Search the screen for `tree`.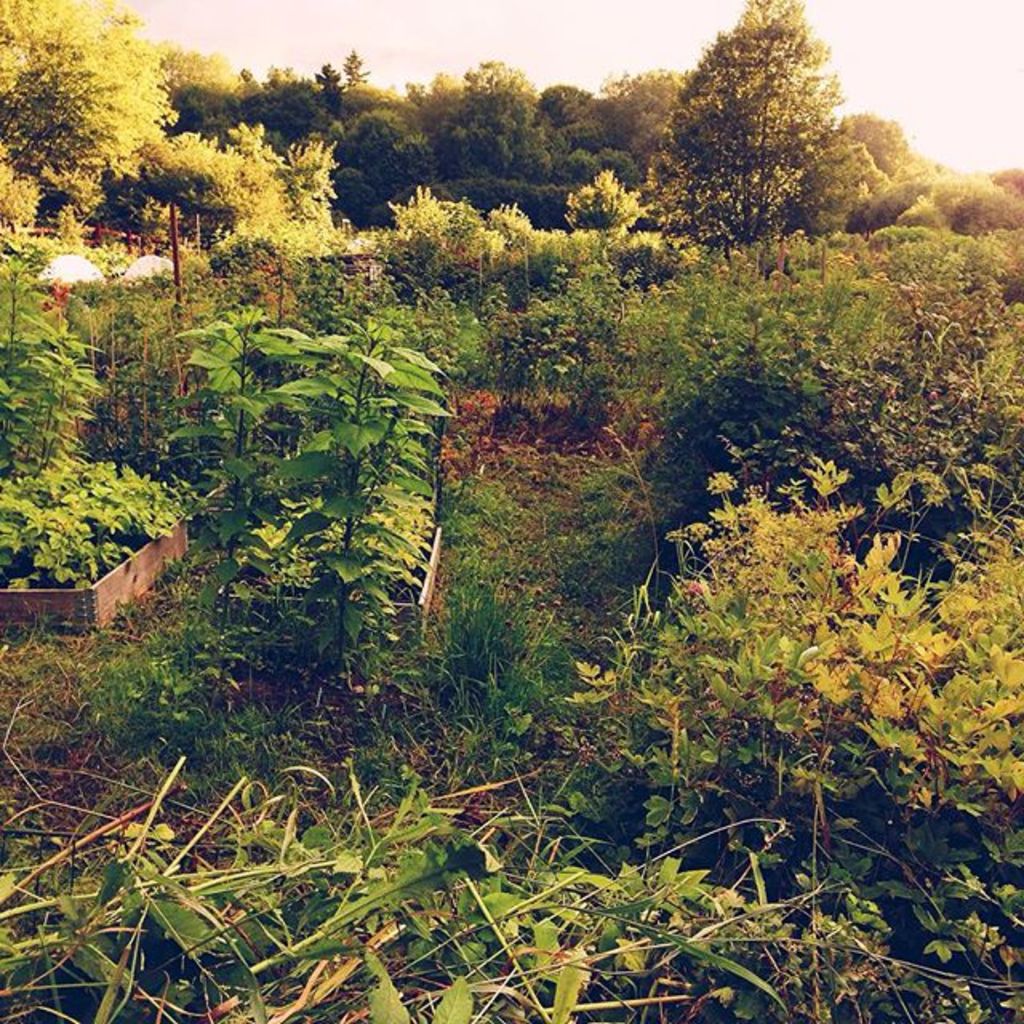
Found at left=0, top=0, right=189, bottom=224.
